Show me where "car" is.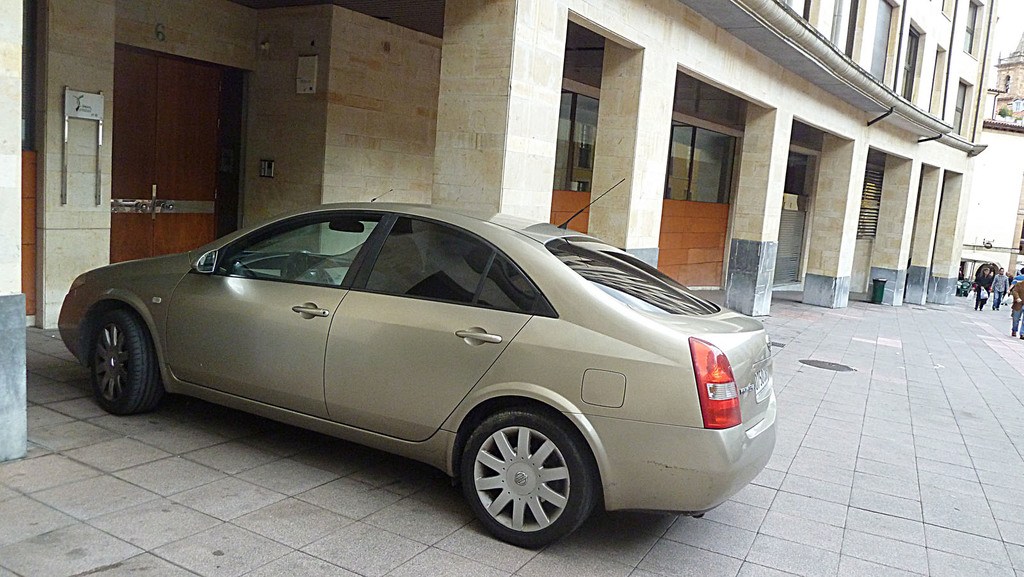
"car" is at box(56, 177, 776, 551).
